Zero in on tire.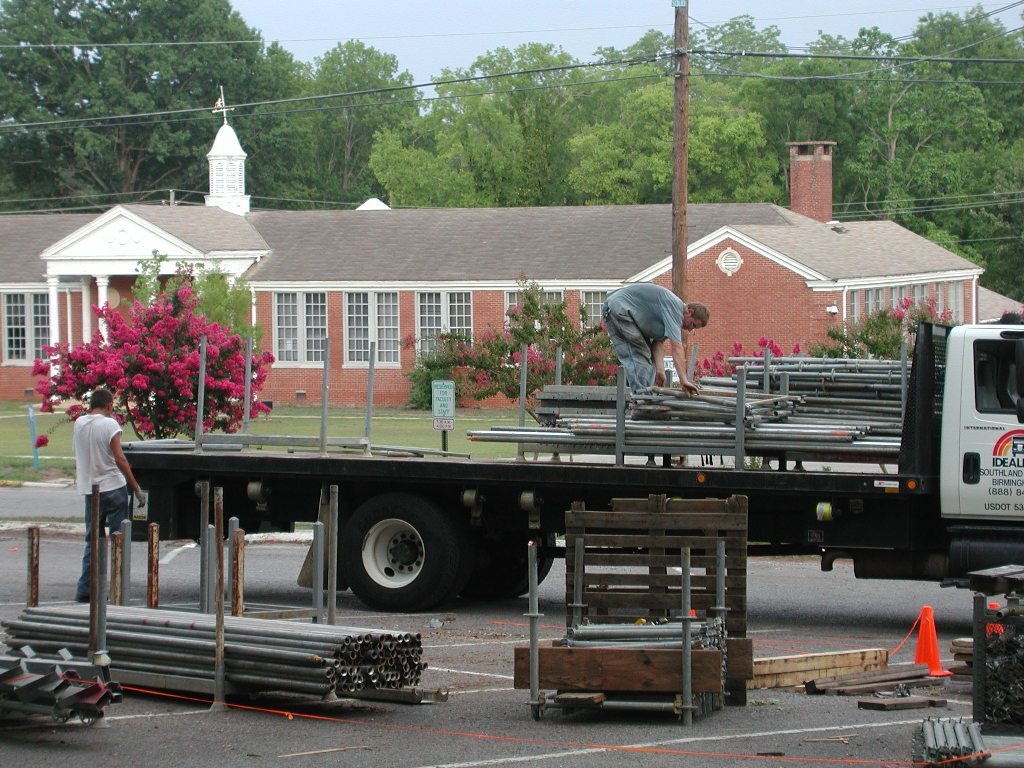
Zeroed in: x1=342 y1=487 x2=465 y2=604.
